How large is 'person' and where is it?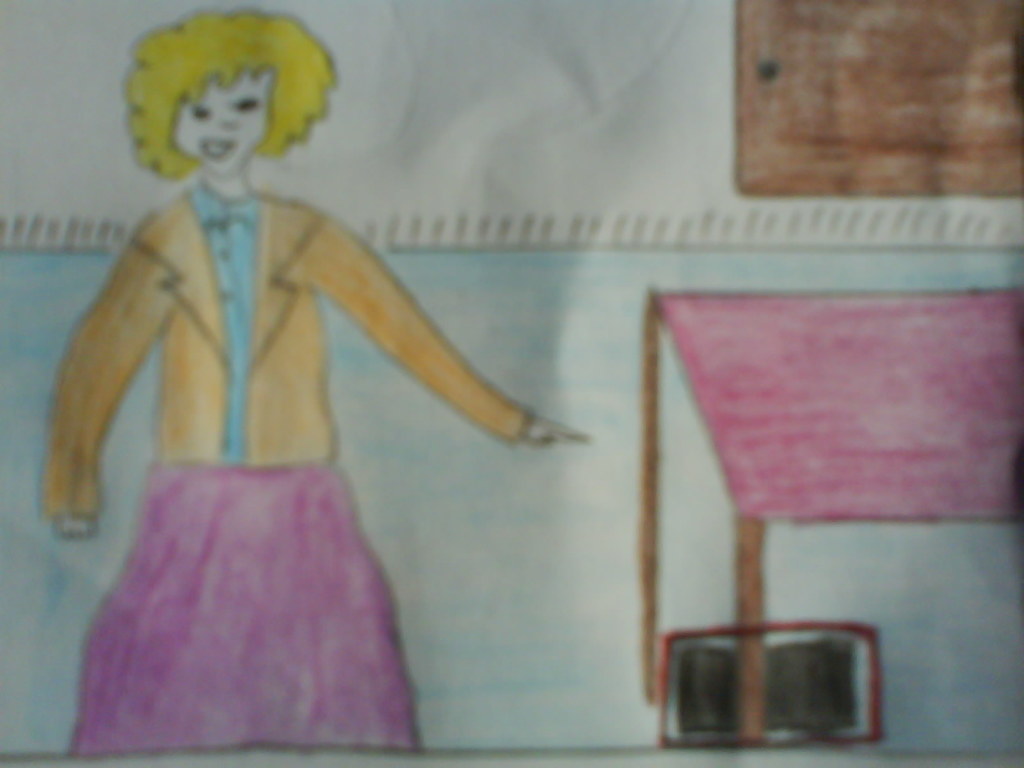
Bounding box: {"x1": 33, "y1": 12, "x2": 584, "y2": 756}.
